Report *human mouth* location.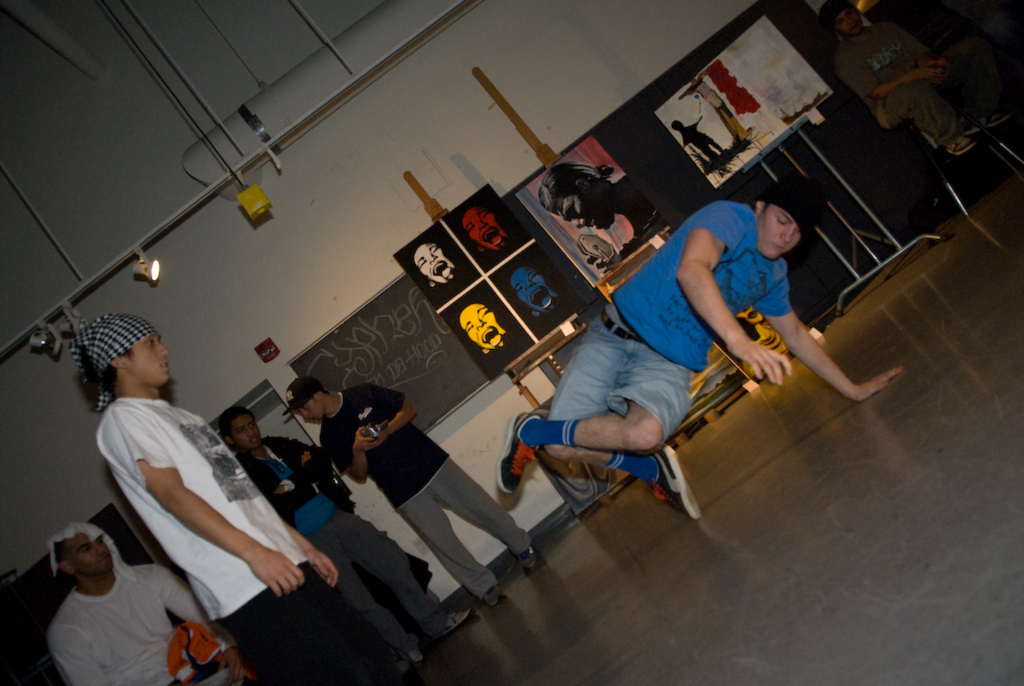
Report: left=157, top=359, right=170, bottom=367.
